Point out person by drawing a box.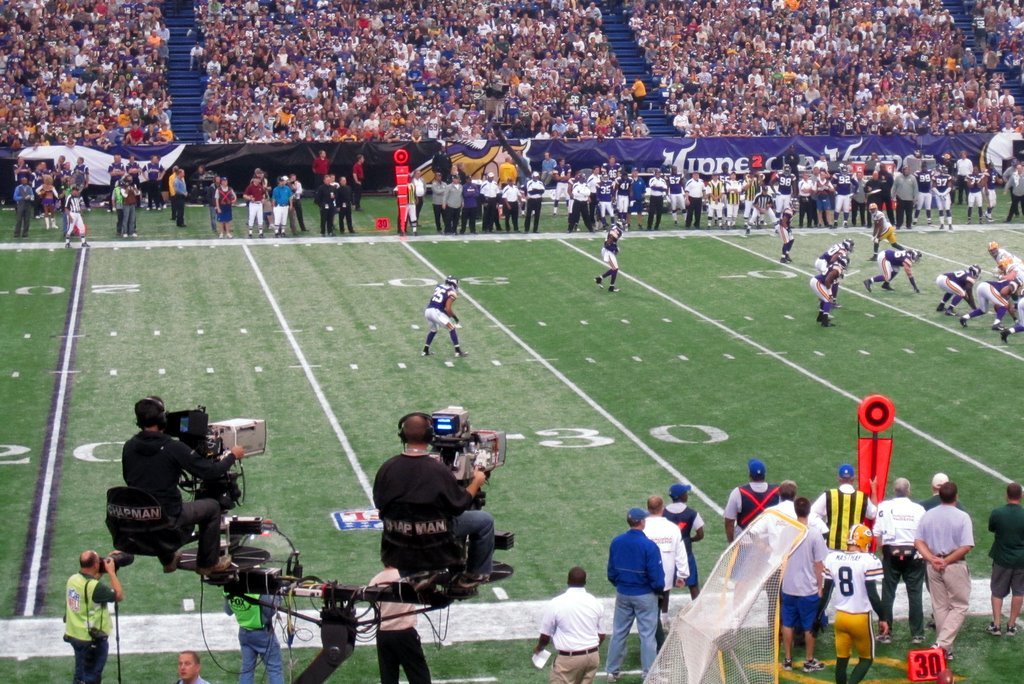
65, 548, 124, 683.
